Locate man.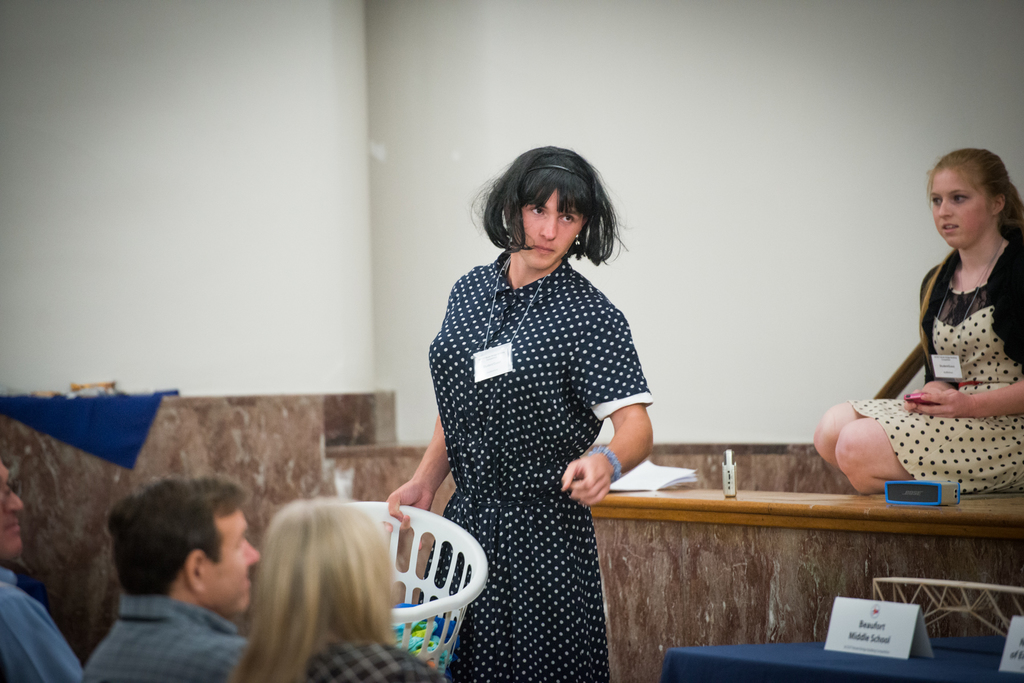
Bounding box: {"left": 0, "top": 458, "right": 86, "bottom": 682}.
